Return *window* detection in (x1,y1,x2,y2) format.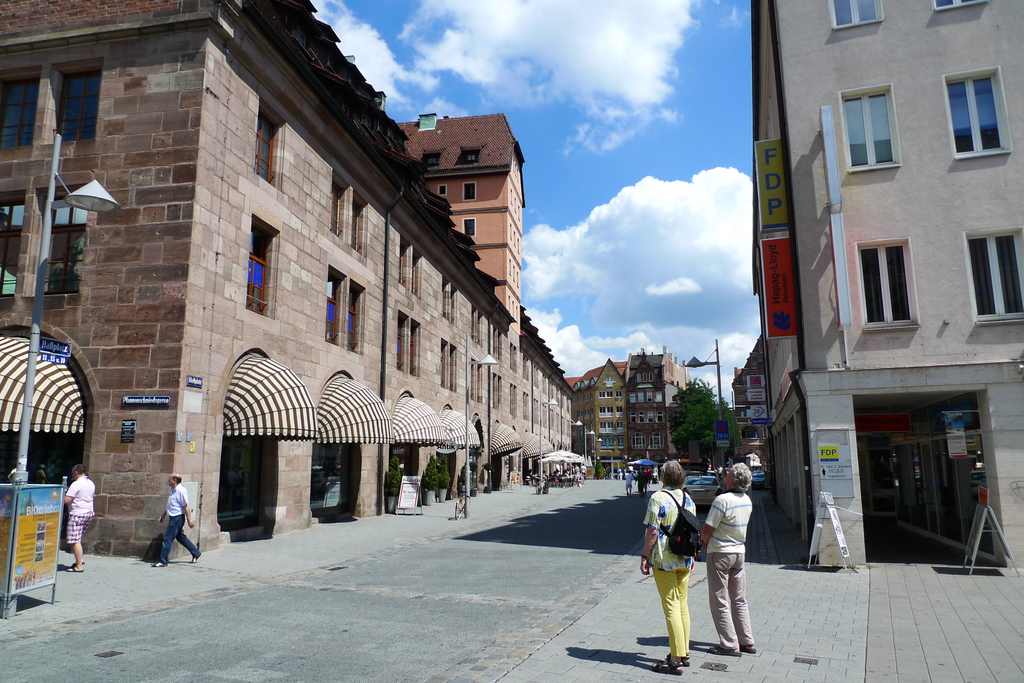
(253,102,287,198).
